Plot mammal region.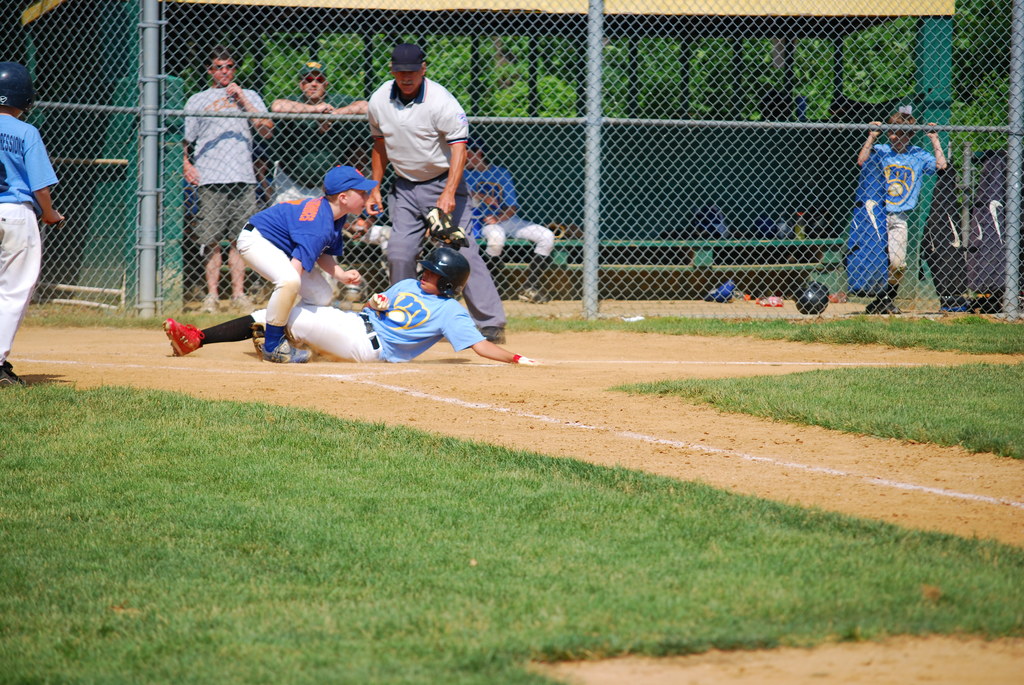
Plotted at 161,245,542,370.
